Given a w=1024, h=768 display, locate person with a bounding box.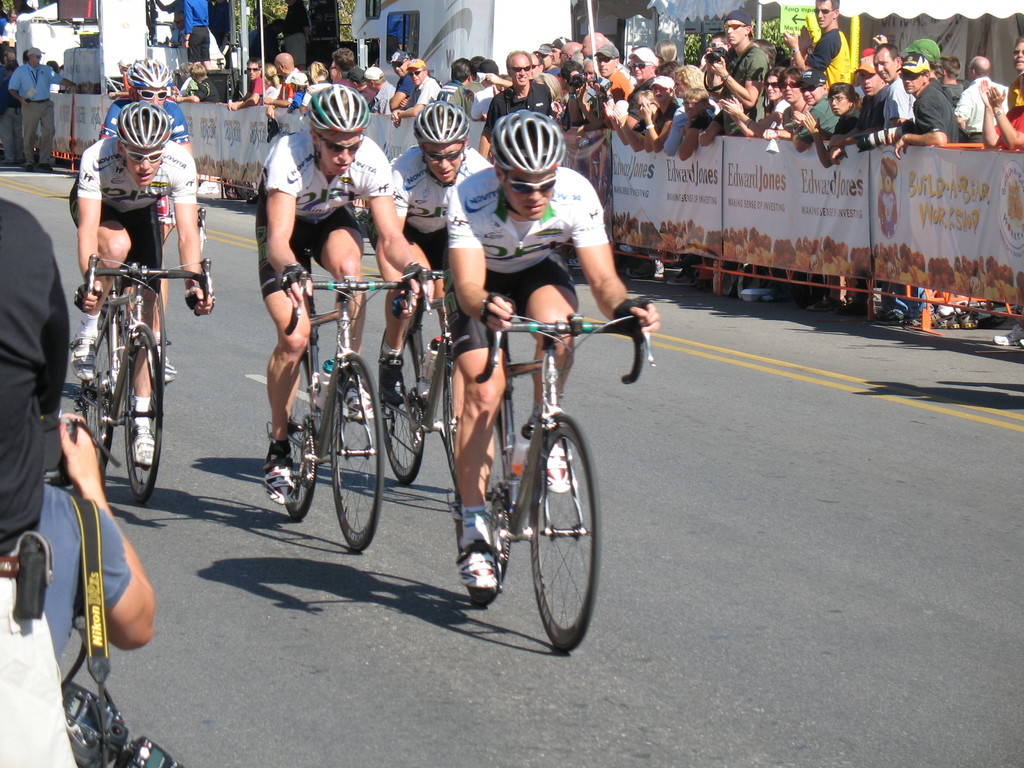
Located: crop(256, 84, 433, 511).
